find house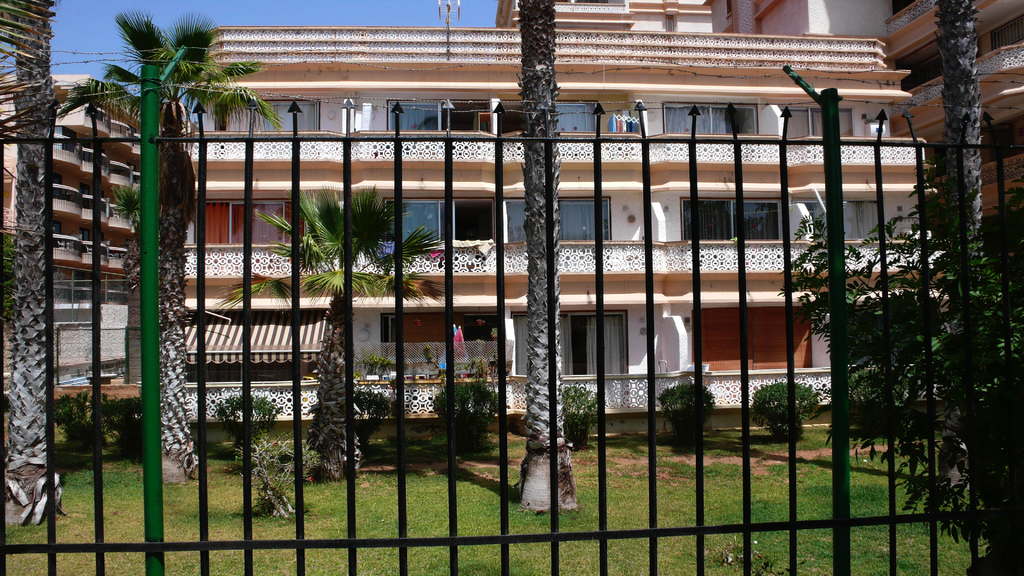
crop(168, 1, 955, 431)
